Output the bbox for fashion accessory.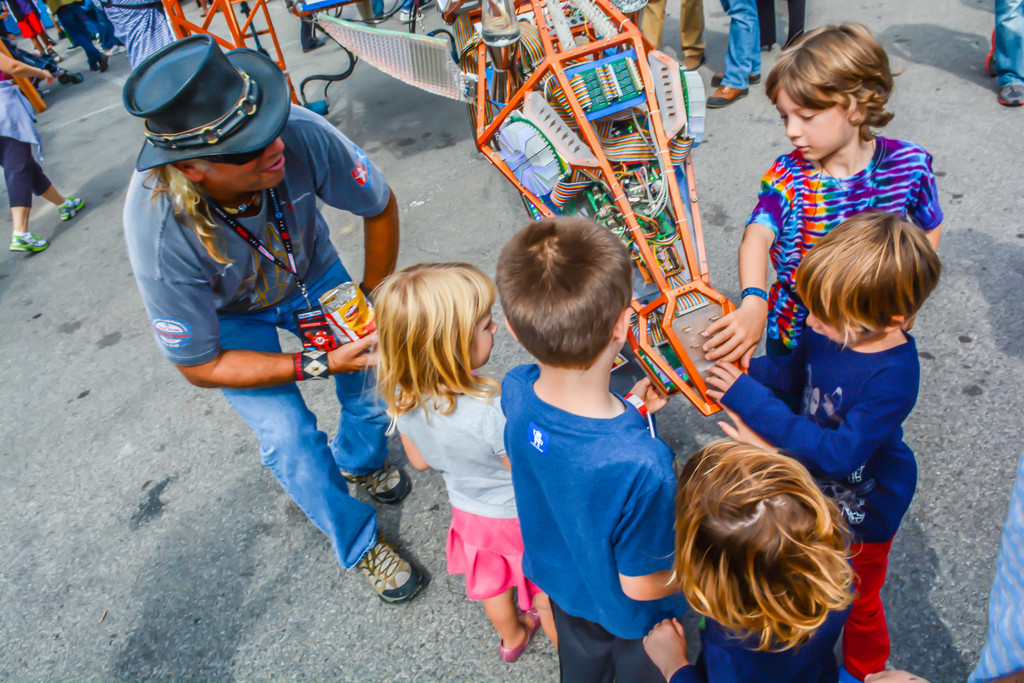
[x1=740, y1=286, x2=769, y2=300].
